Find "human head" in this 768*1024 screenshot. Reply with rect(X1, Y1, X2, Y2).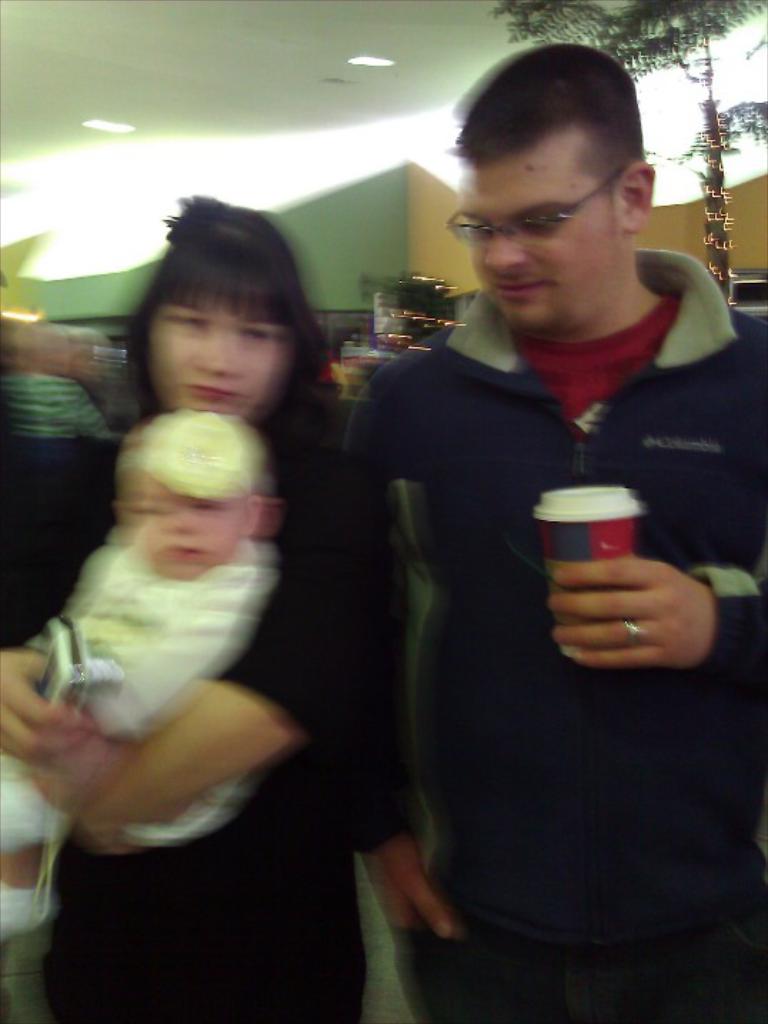
rect(110, 421, 267, 576).
